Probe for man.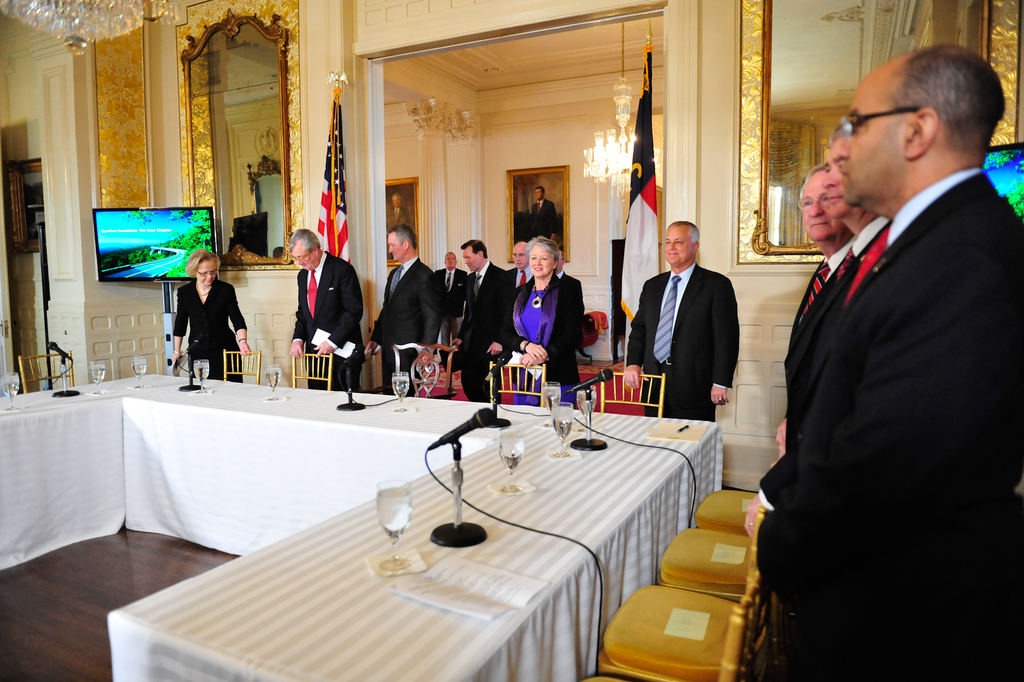
Probe result: crop(289, 228, 366, 392).
